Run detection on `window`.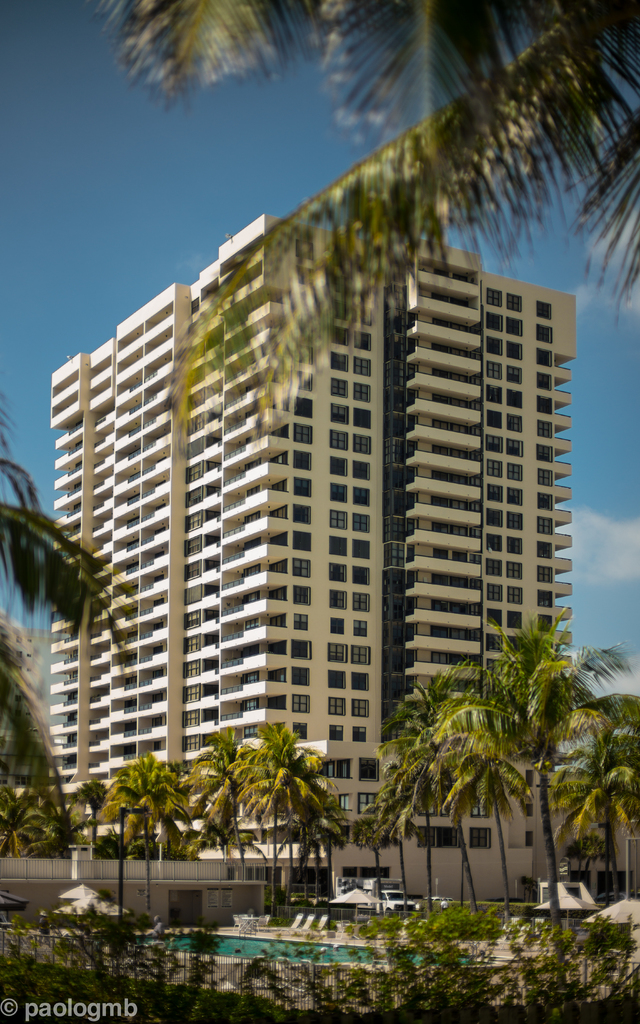
Result: {"x1": 488, "y1": 359, "x2": 500, "y2": 380}.
